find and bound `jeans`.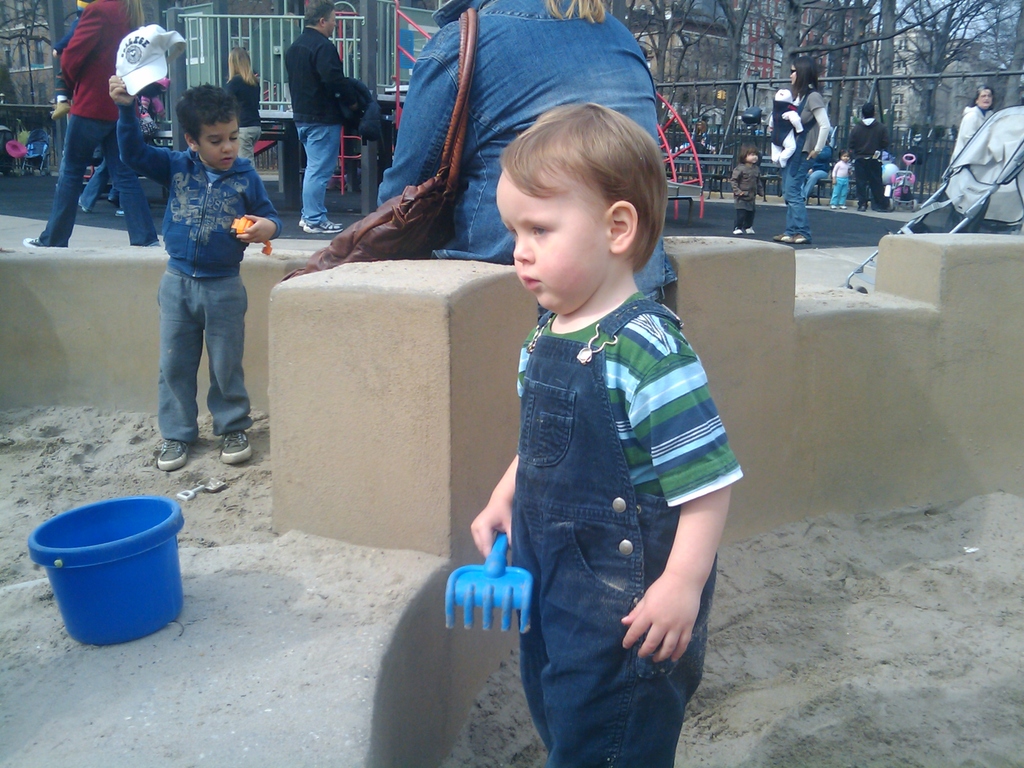
Bound: pyautogui.locateOnScreen(159, 269, 249, 425).
